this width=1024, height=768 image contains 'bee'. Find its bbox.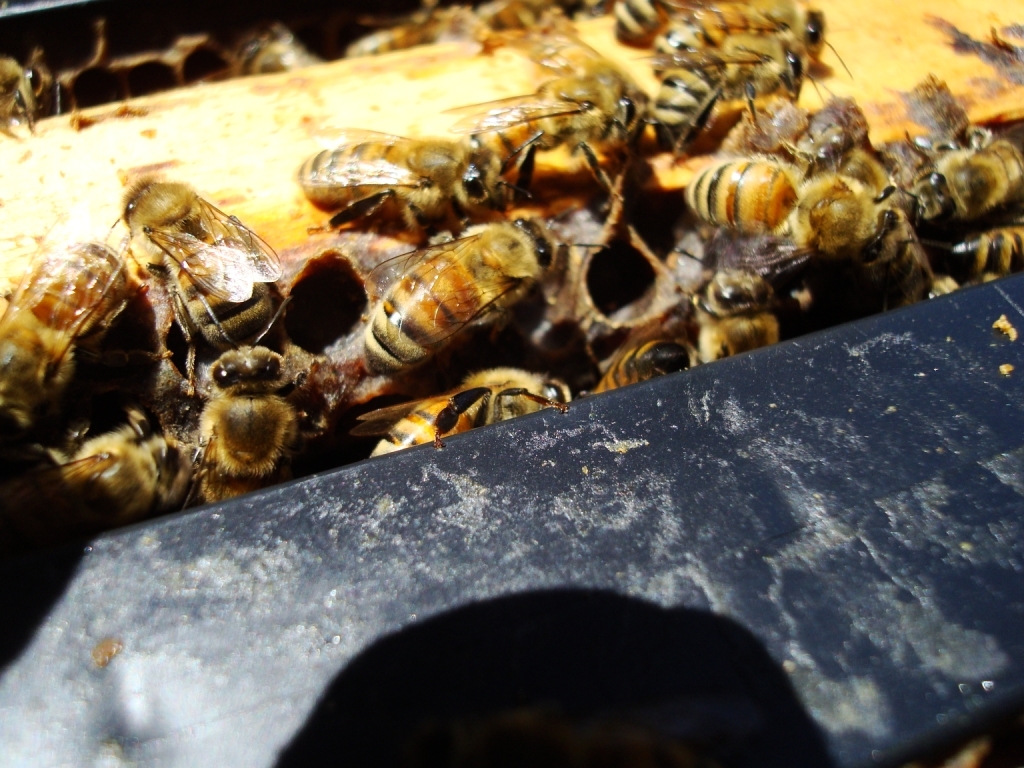
region(582, 334, 695, 406).
